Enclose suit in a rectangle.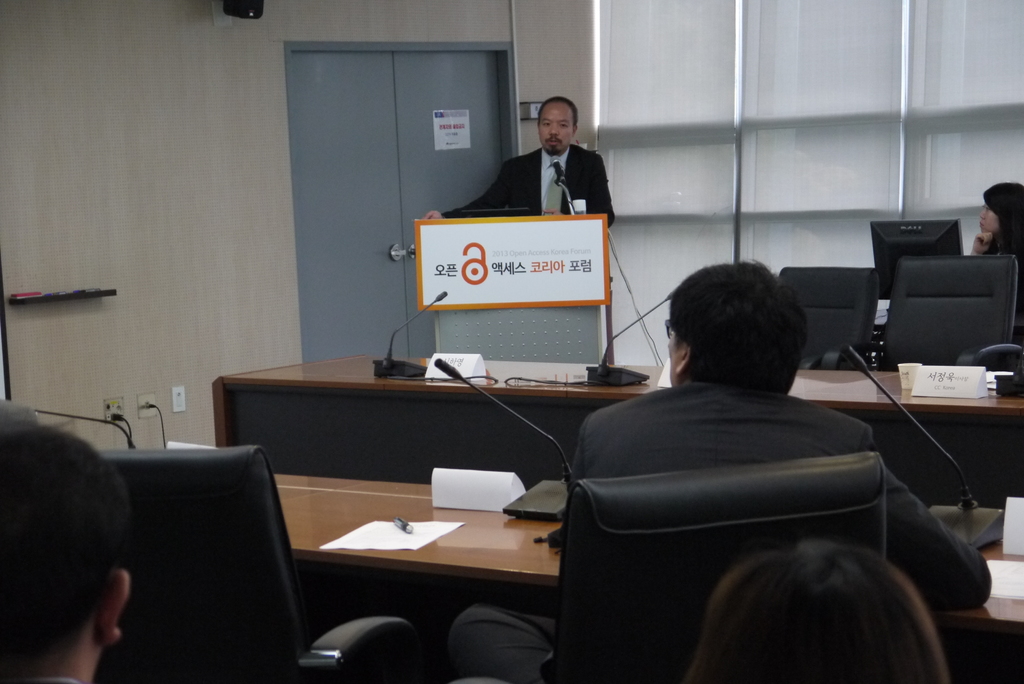
<region>480, 124, 630, 229</region>.
